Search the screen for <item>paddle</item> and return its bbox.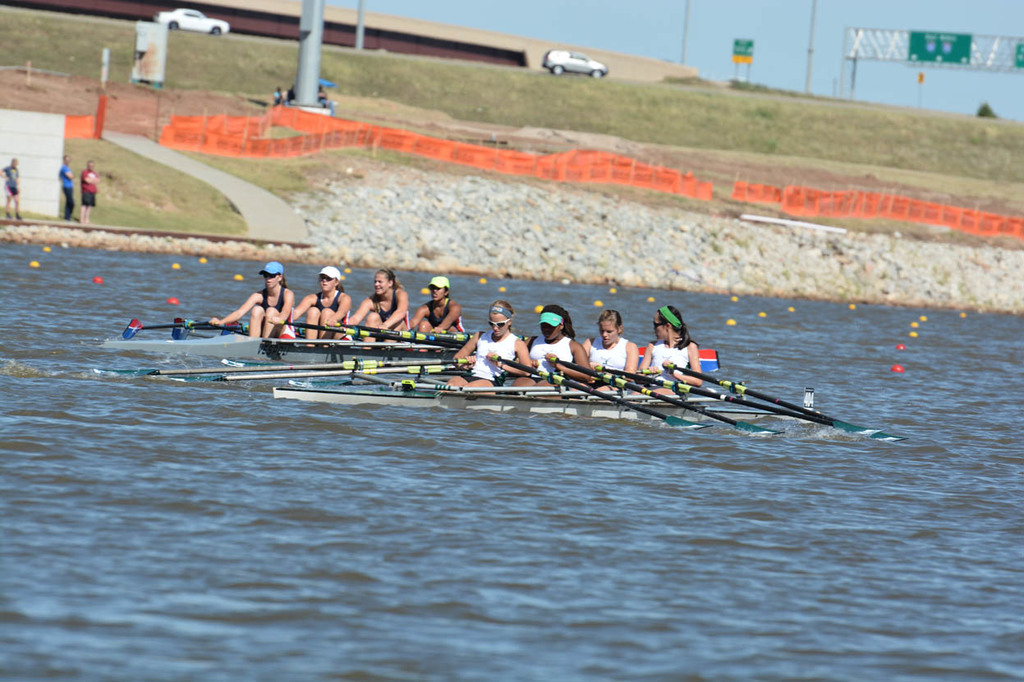
Found: [558,359,765,433].
